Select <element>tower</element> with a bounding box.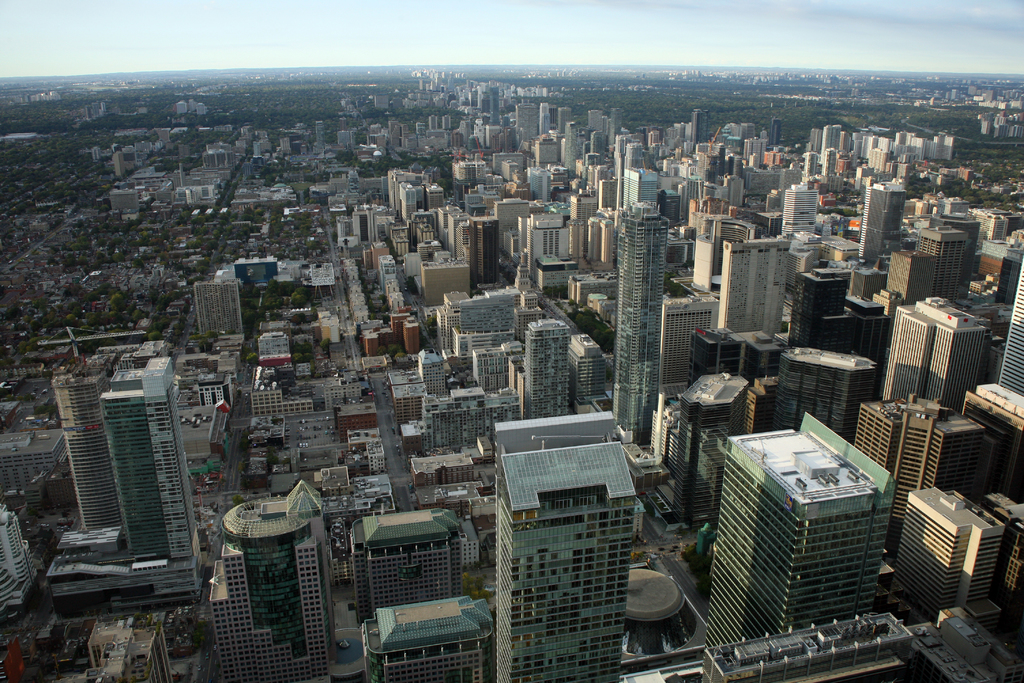
493:399:659:660.
